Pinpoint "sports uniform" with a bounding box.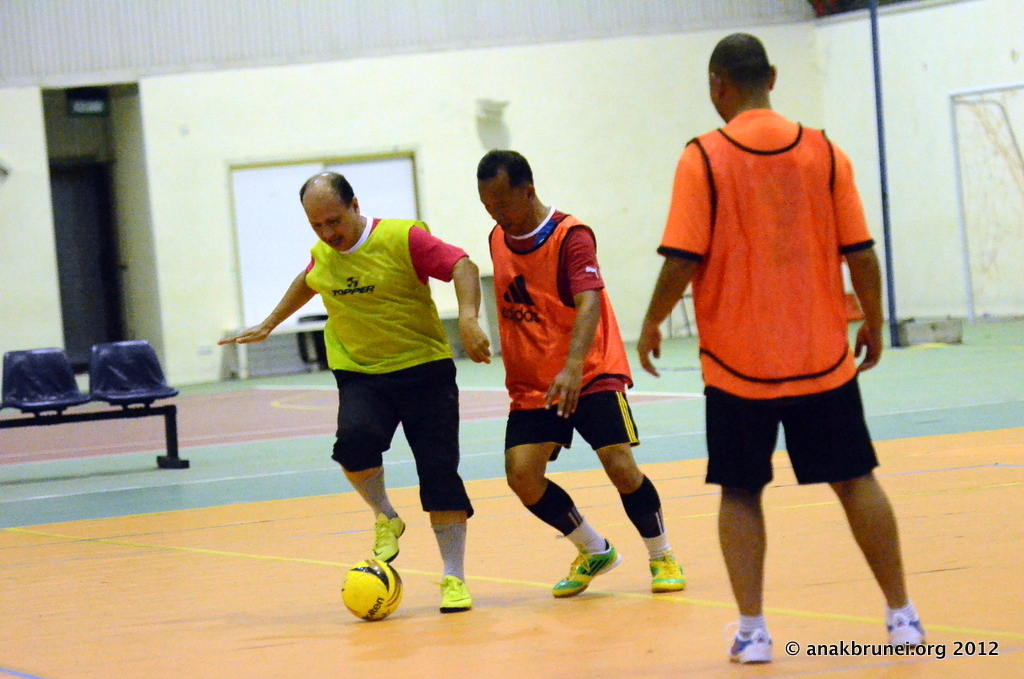
488/205/690/597.
